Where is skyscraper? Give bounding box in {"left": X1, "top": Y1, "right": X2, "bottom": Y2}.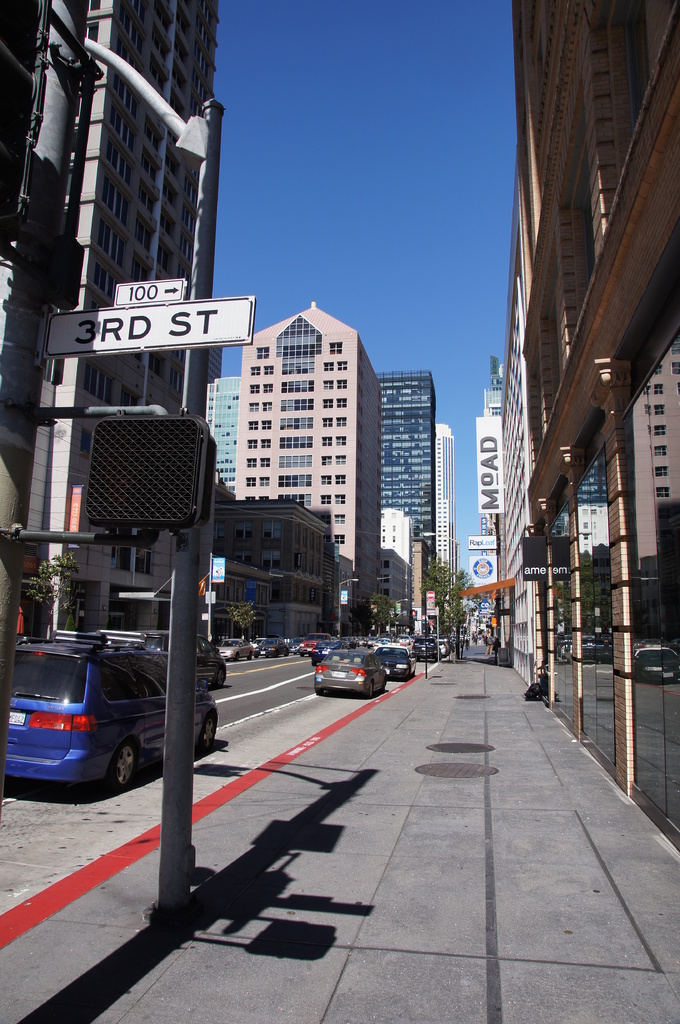
{"left": 373, "top": 364, "right": 438, "bottom": 573}.
